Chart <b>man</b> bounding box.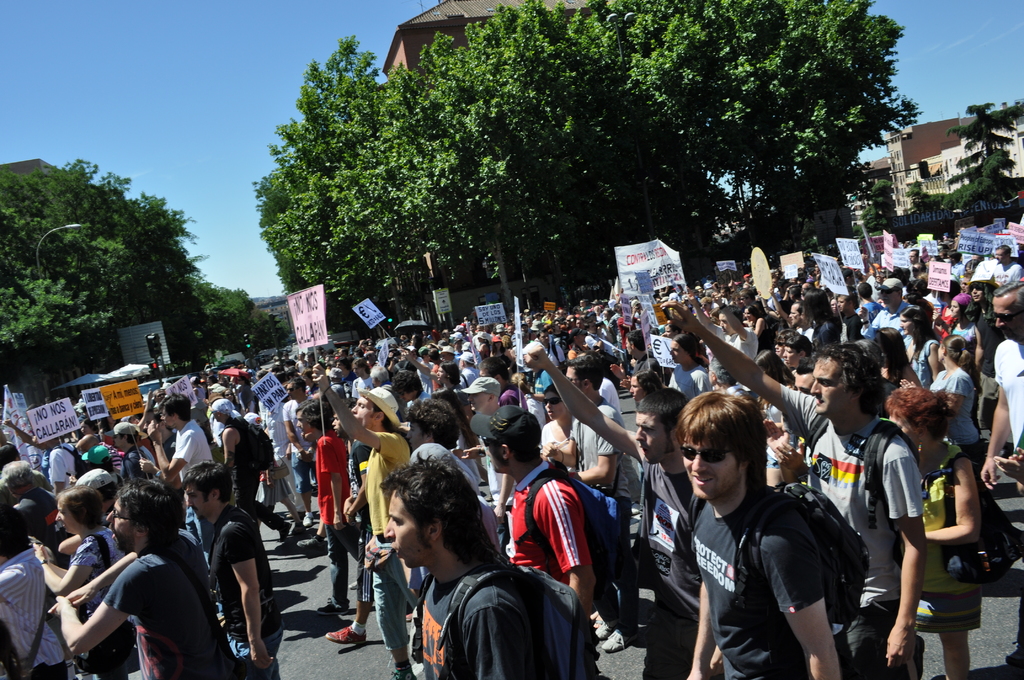
Charted: crop(467, 405, 612, 679).
